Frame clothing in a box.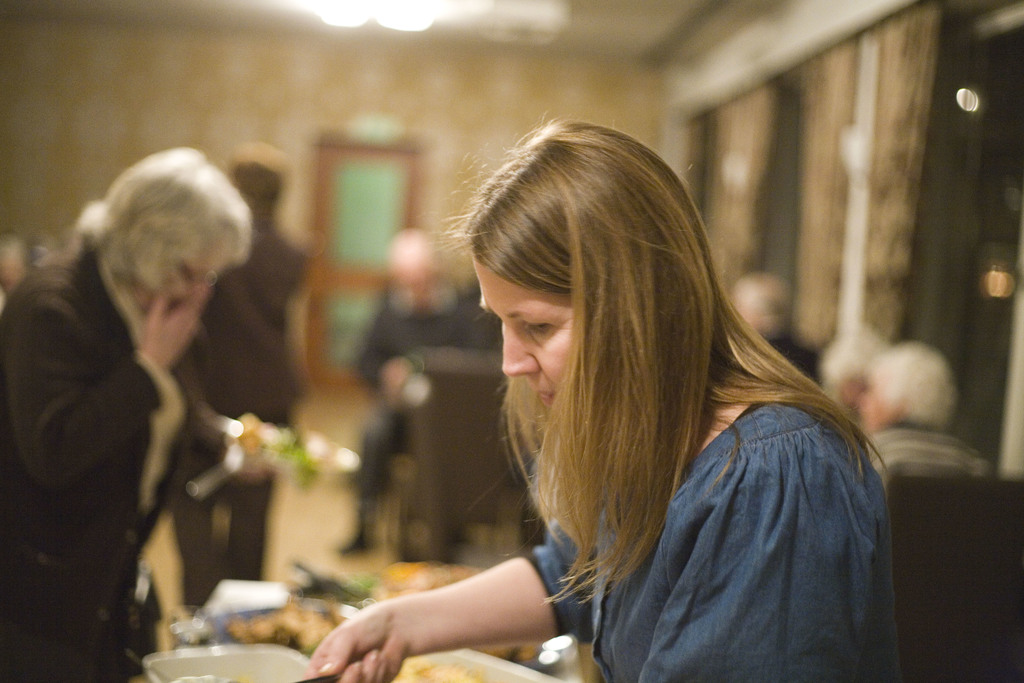
(x1=774, y1=342, x2=824, y2=382).
